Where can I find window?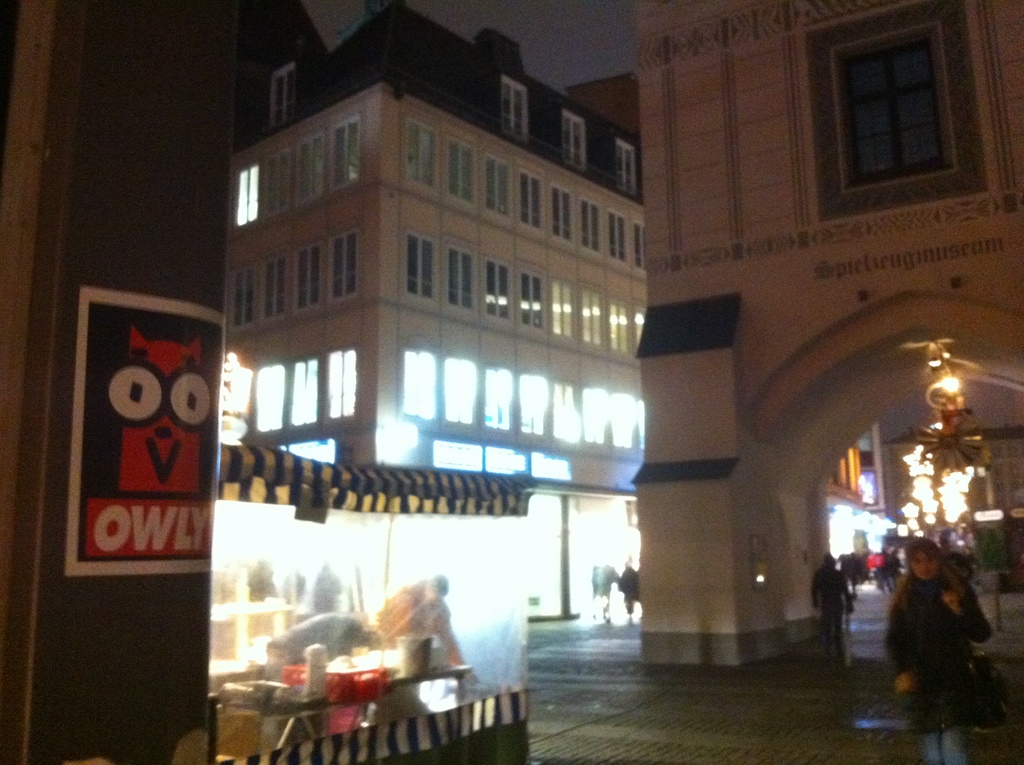
You can find it at (614,138,636,198).
